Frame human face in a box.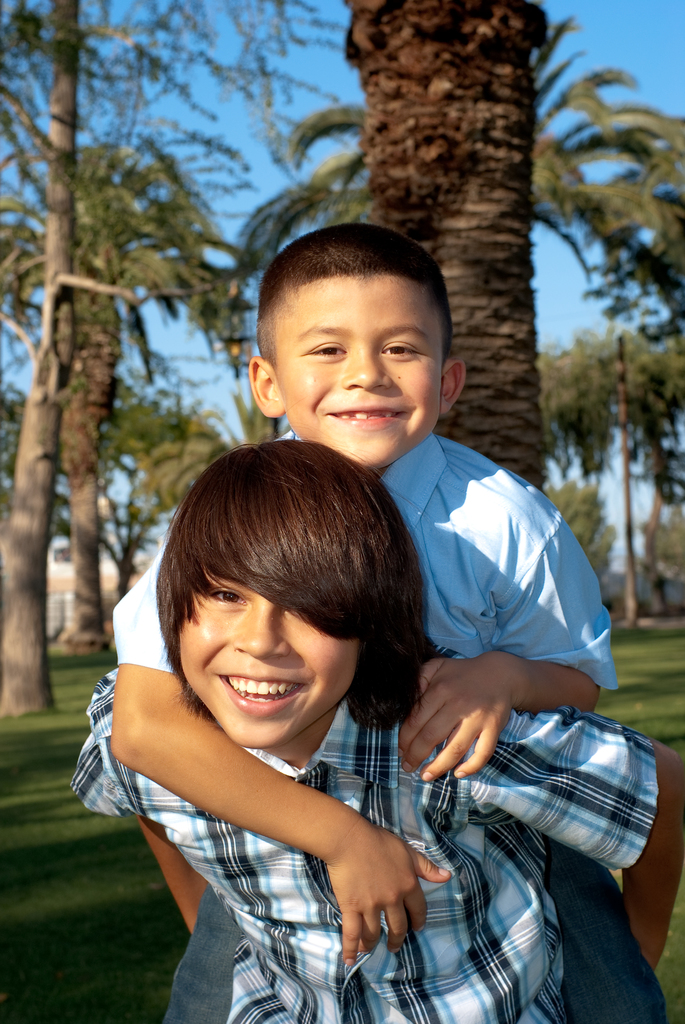
<bbox>175, 563, 360, 743</bbox>.
